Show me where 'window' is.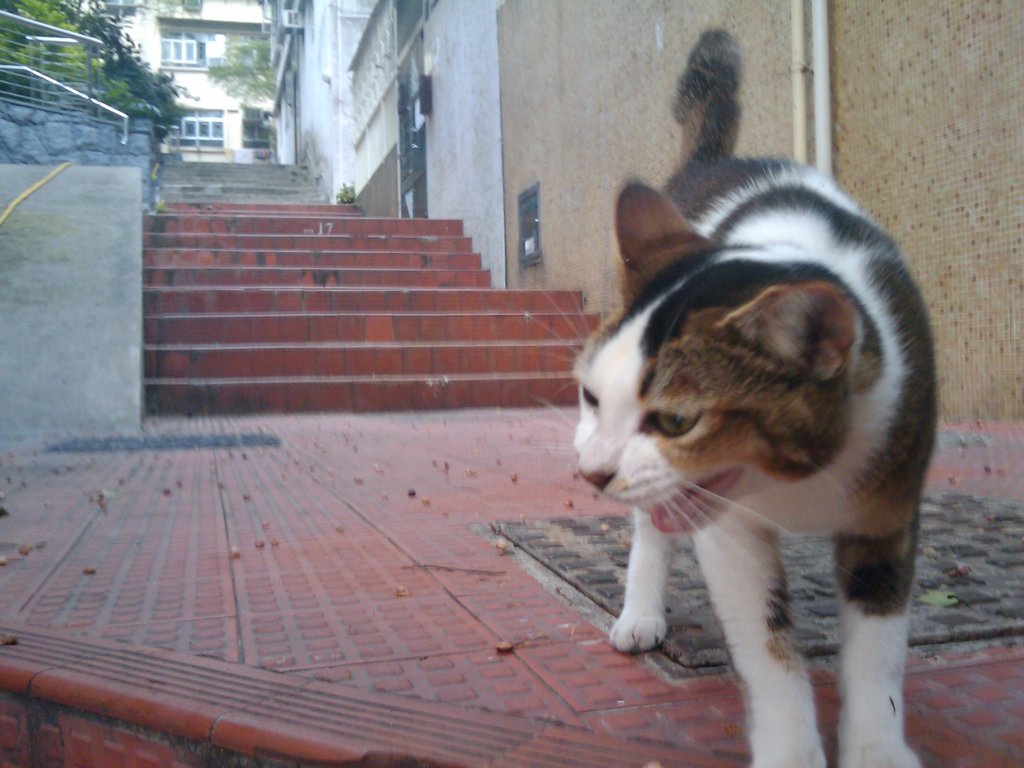
'window' is at 175,115,226,148.
